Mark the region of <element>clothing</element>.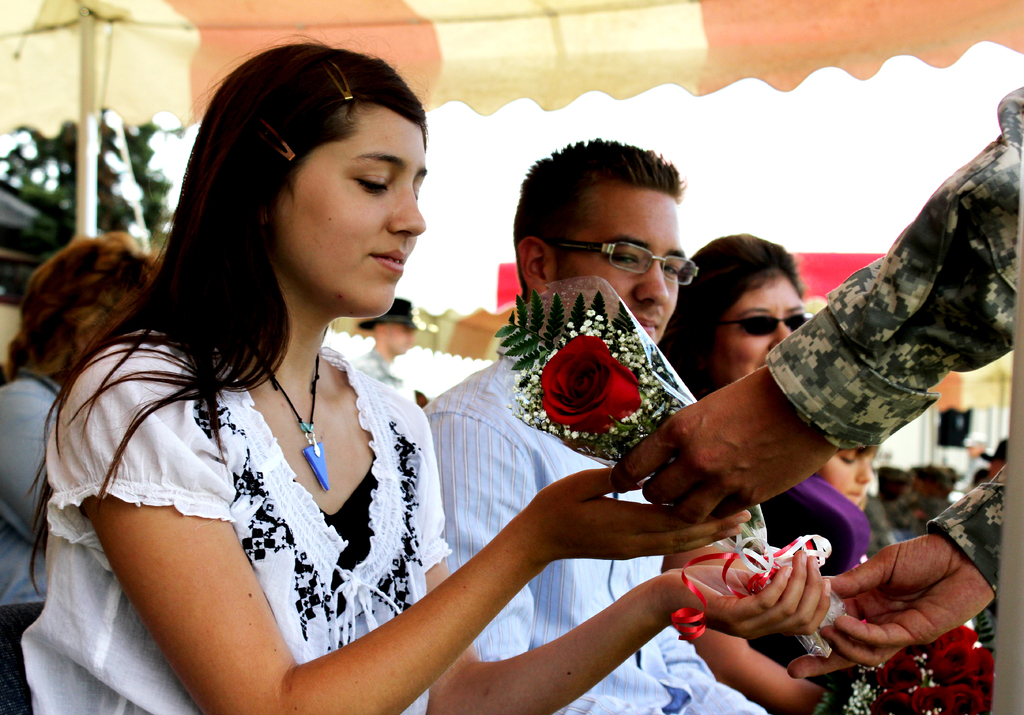
Region: (left=0, top=368, right=62, bottom=607).
